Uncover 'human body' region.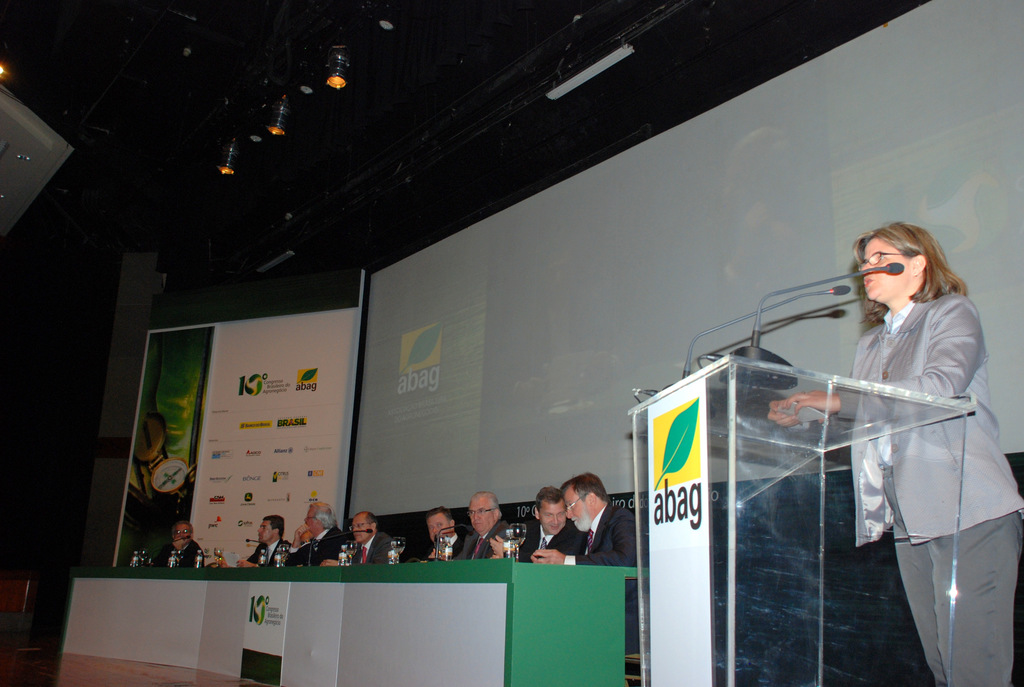
Uncovered: (x1=535, y1=503, x2=640, y2=658).
